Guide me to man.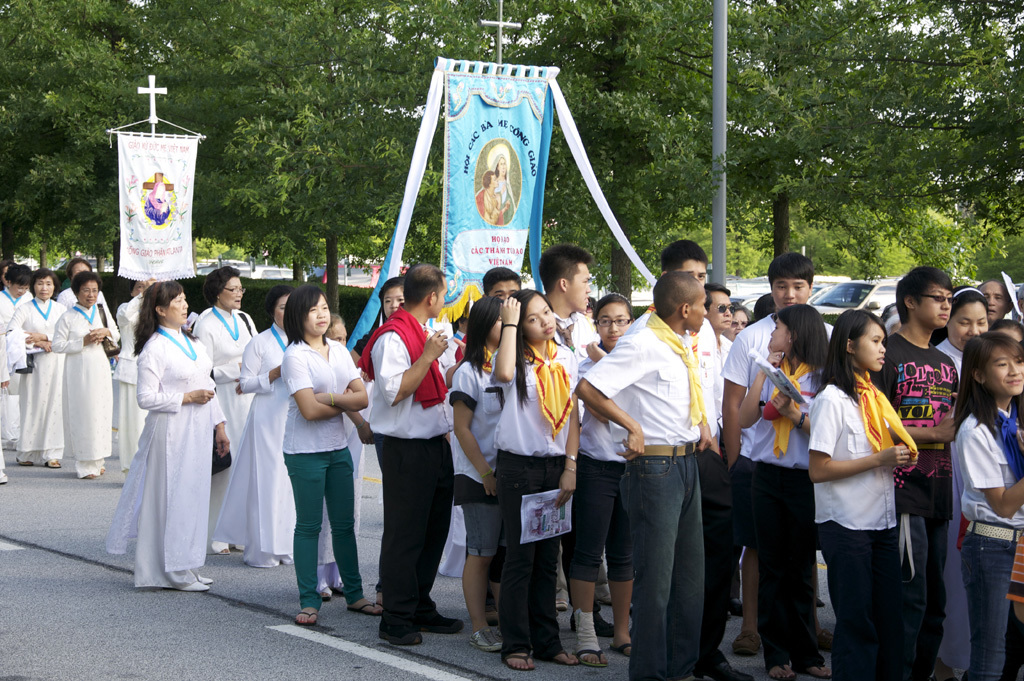
Guidance: 706, 283, 734, 359.
